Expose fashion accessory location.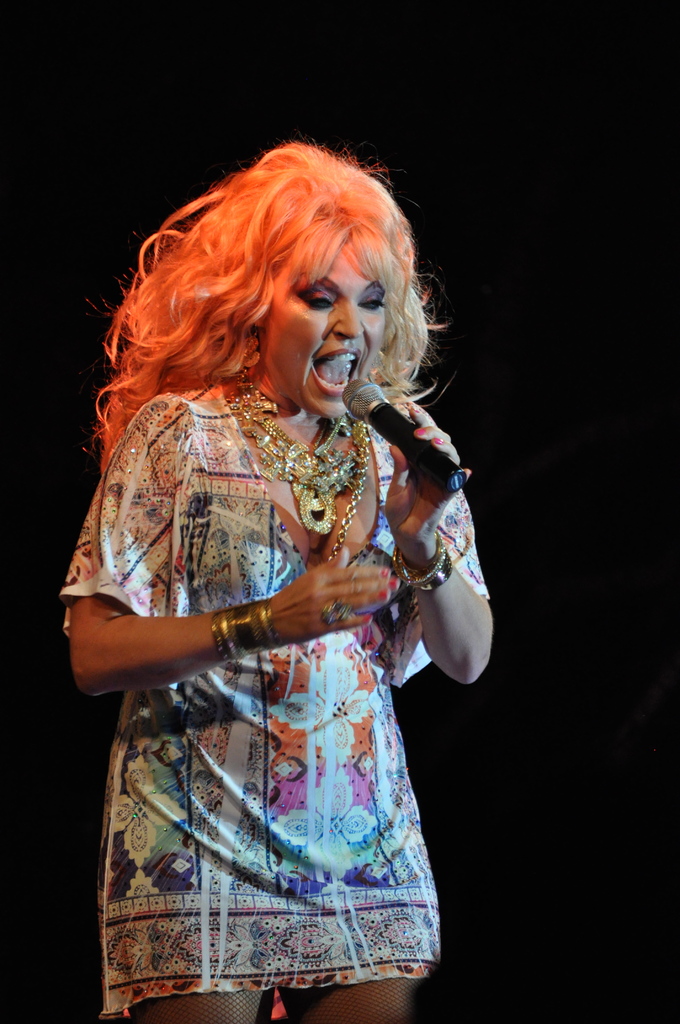
Exposed at 320,407,376,564.
